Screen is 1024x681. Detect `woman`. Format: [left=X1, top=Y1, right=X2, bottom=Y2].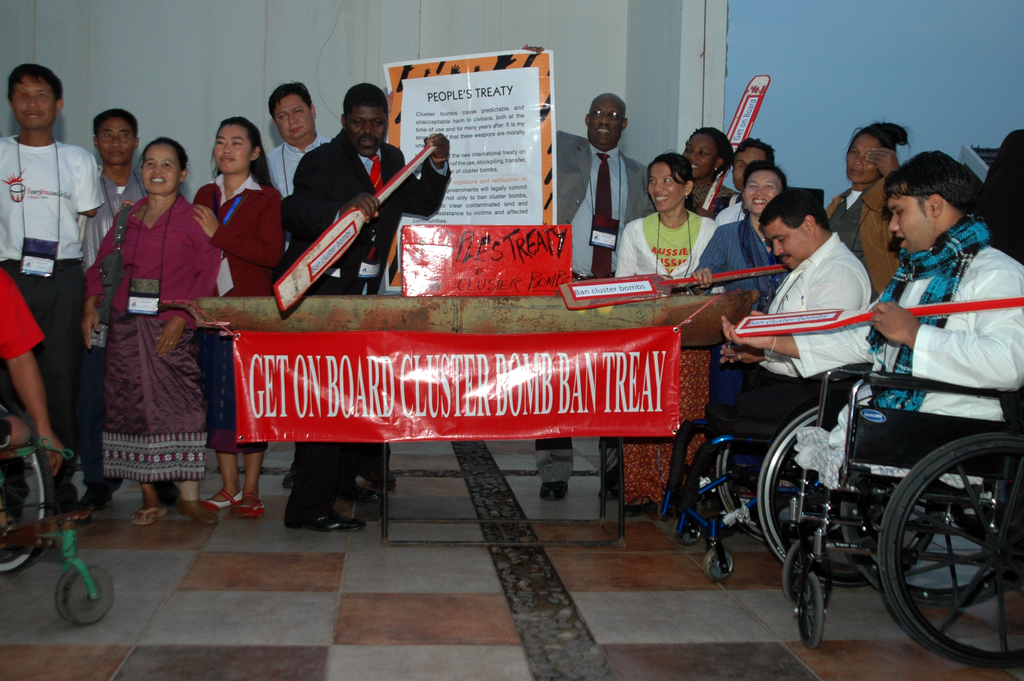
[left=822, top=120, right=909, bottom=292].
